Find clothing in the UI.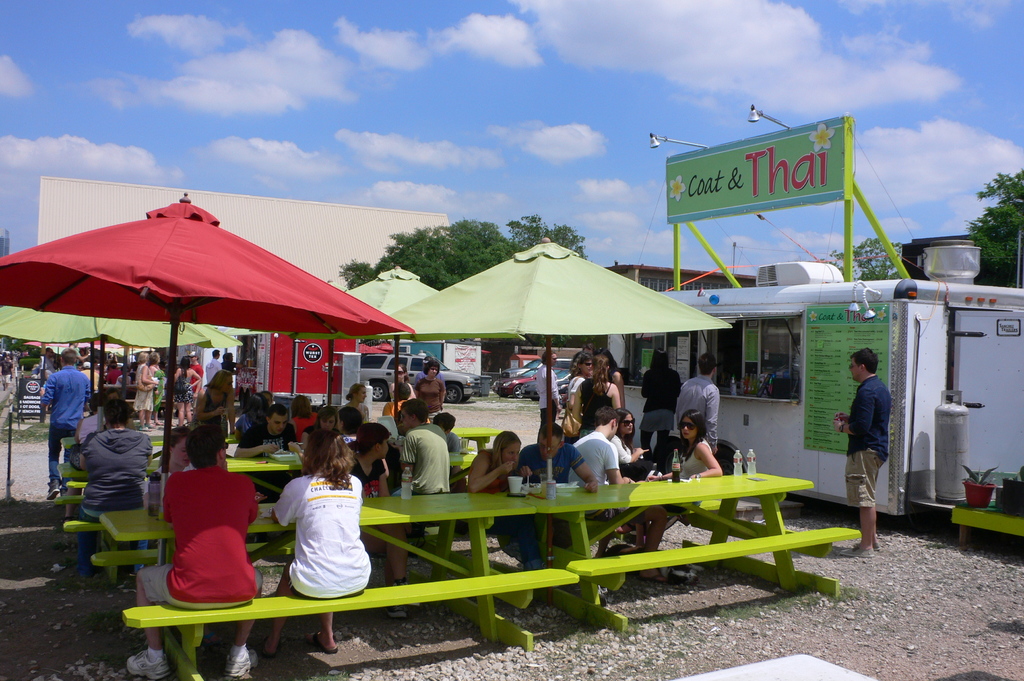
UI element at Rect(835, 372, 886, 513).
